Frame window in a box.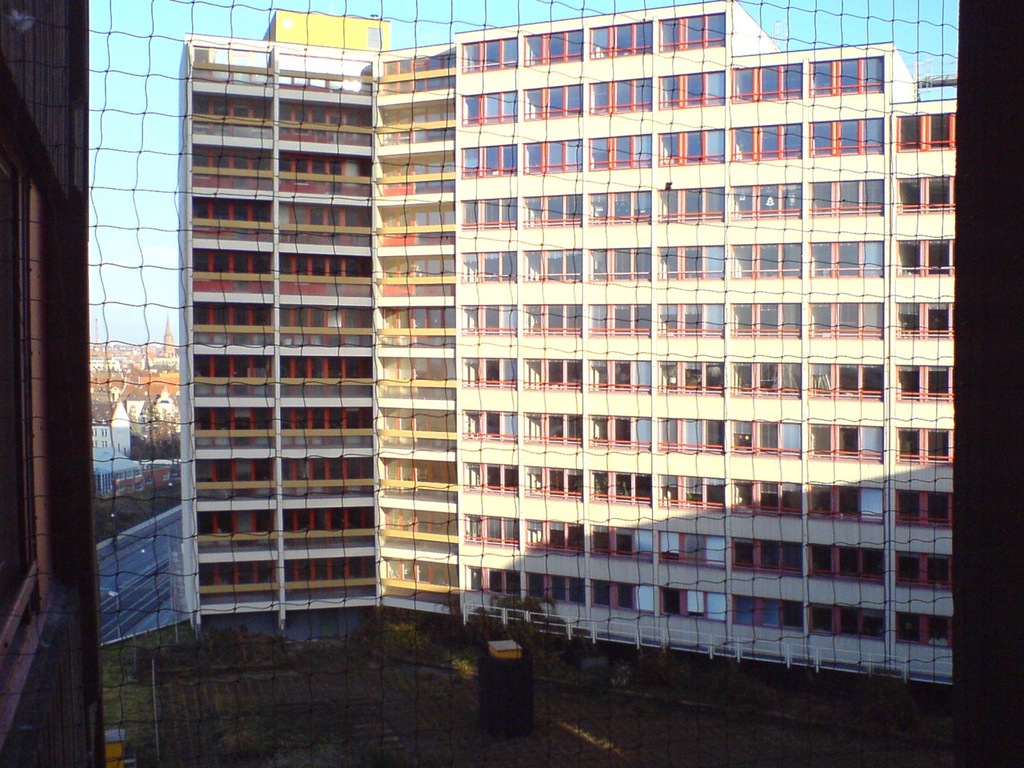
{"x1": 373, "y1": 410, "x2": 454, "y2": 450}.
